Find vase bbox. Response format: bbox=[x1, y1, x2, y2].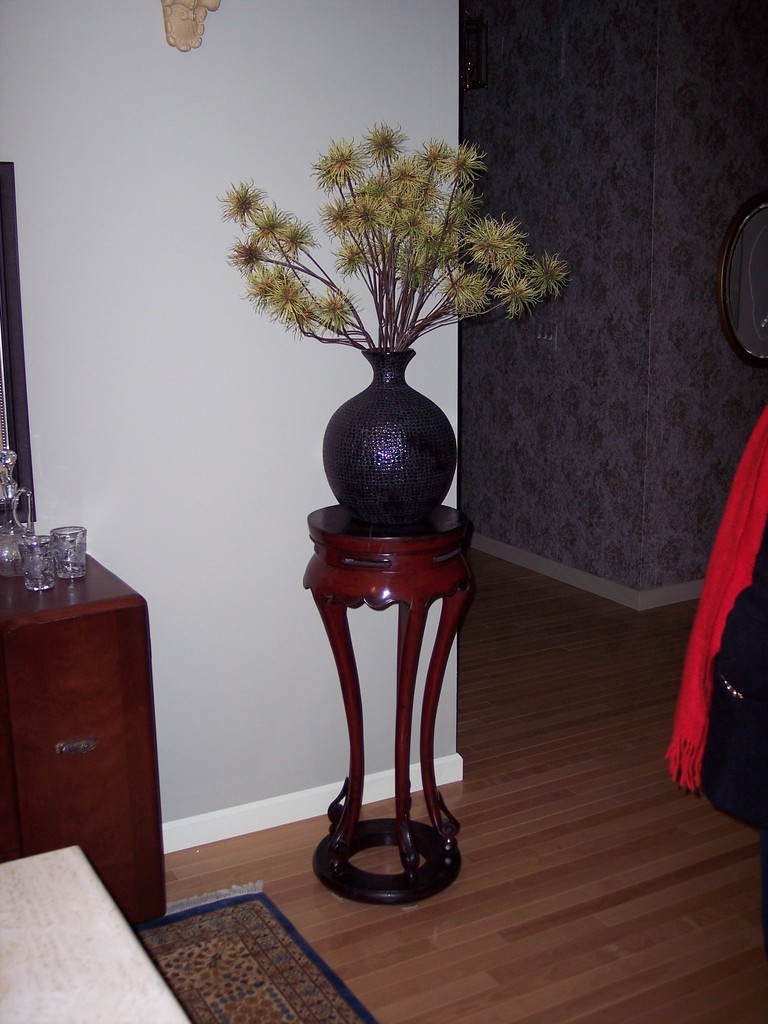
bbox=[321, 344, 461, 535].
